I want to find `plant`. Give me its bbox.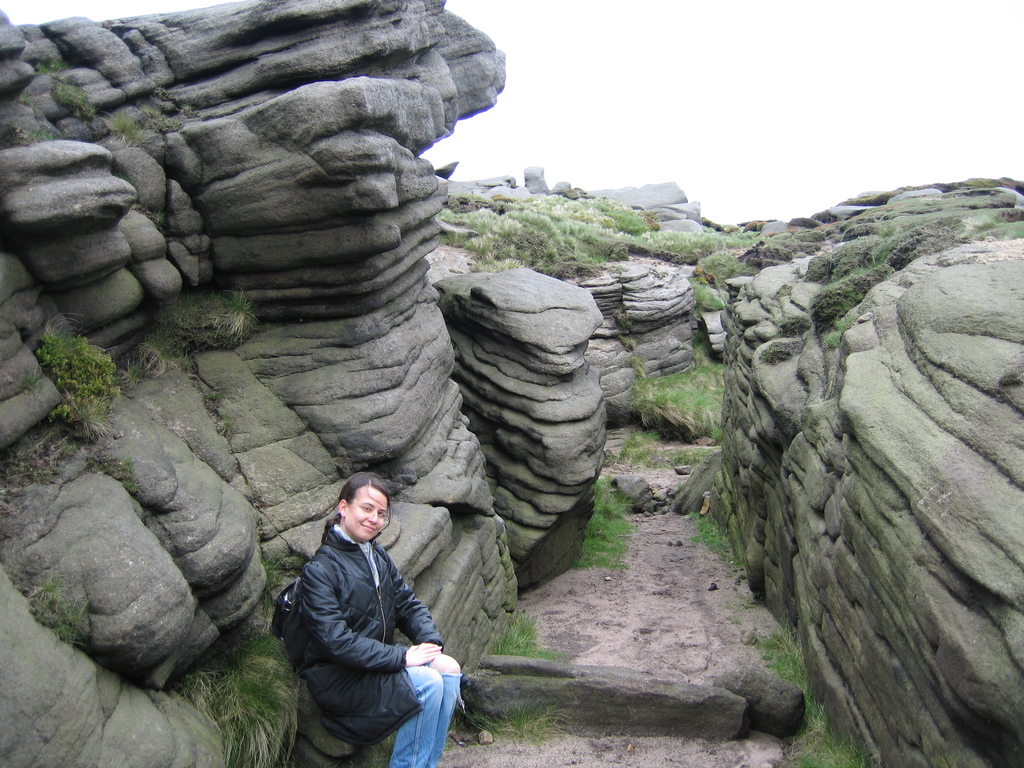
bbox(750, 616, 828, 714).
